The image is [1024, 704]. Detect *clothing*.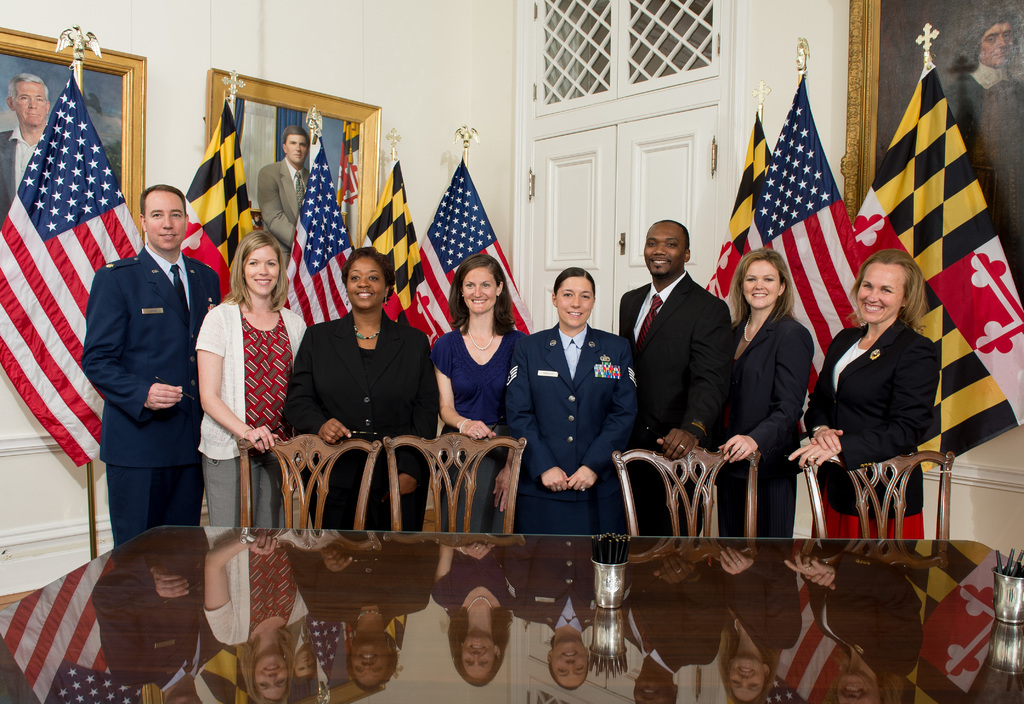
Detection: l=79, t=188, r=207, b=559.
